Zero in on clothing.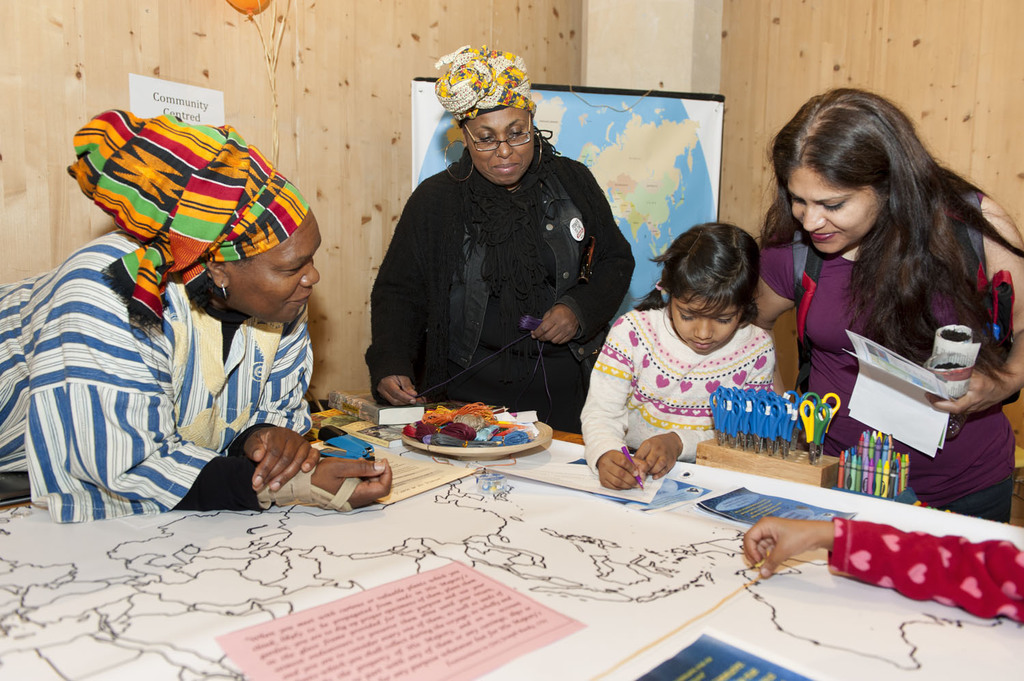
Zeroed in: (left=369, top=102, right=653, bottom=420).
